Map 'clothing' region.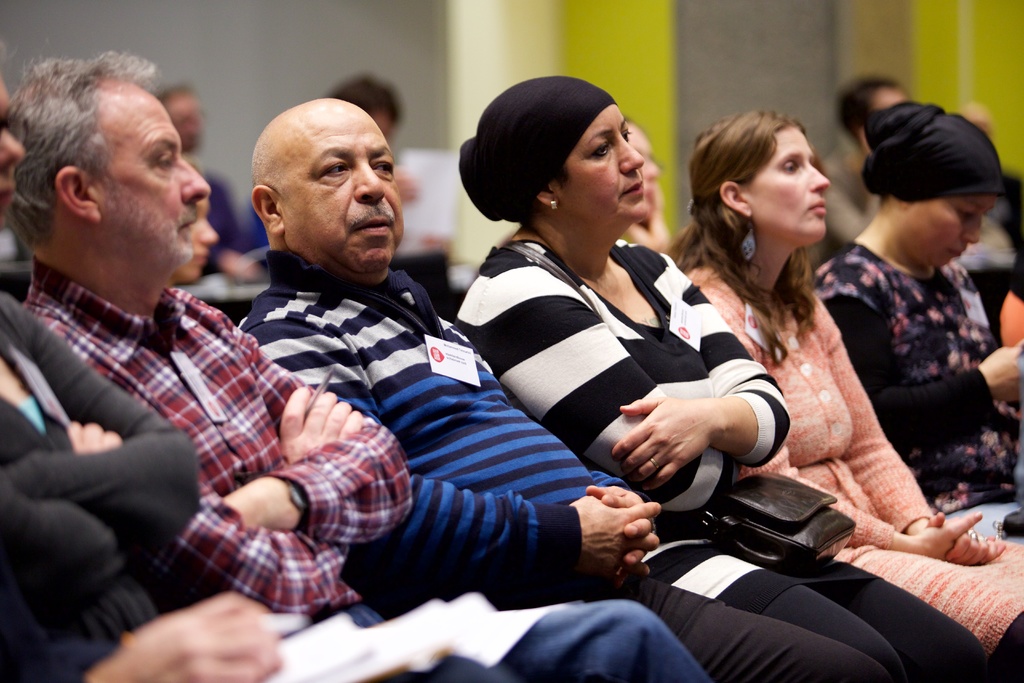
Mapped to <region>452, 240, 986, 682</region>.
